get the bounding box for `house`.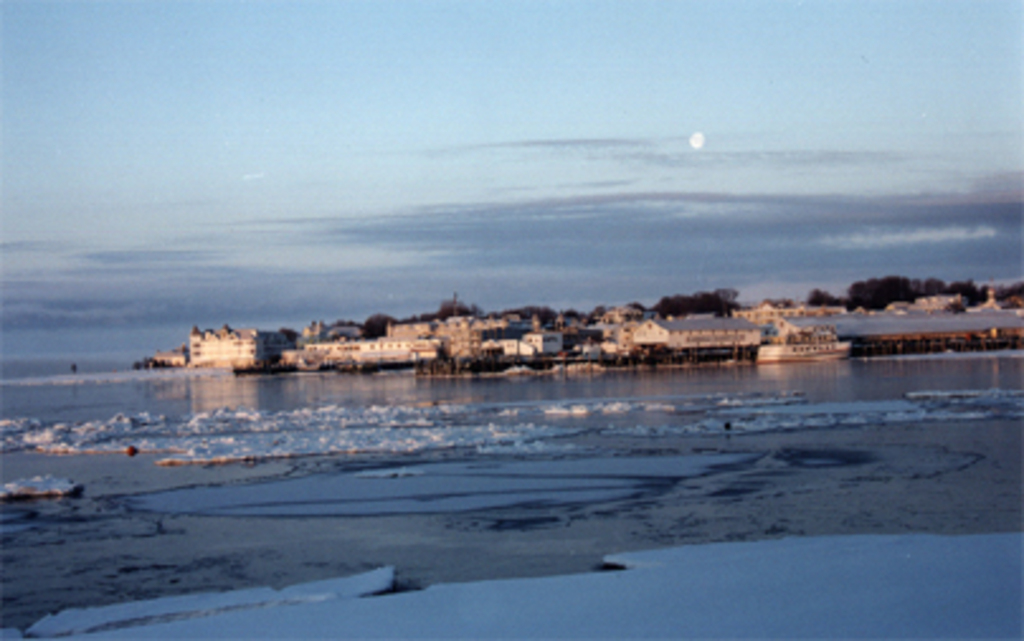
pyautogui.locateOnScreen(973, 289, 1001, 314).
